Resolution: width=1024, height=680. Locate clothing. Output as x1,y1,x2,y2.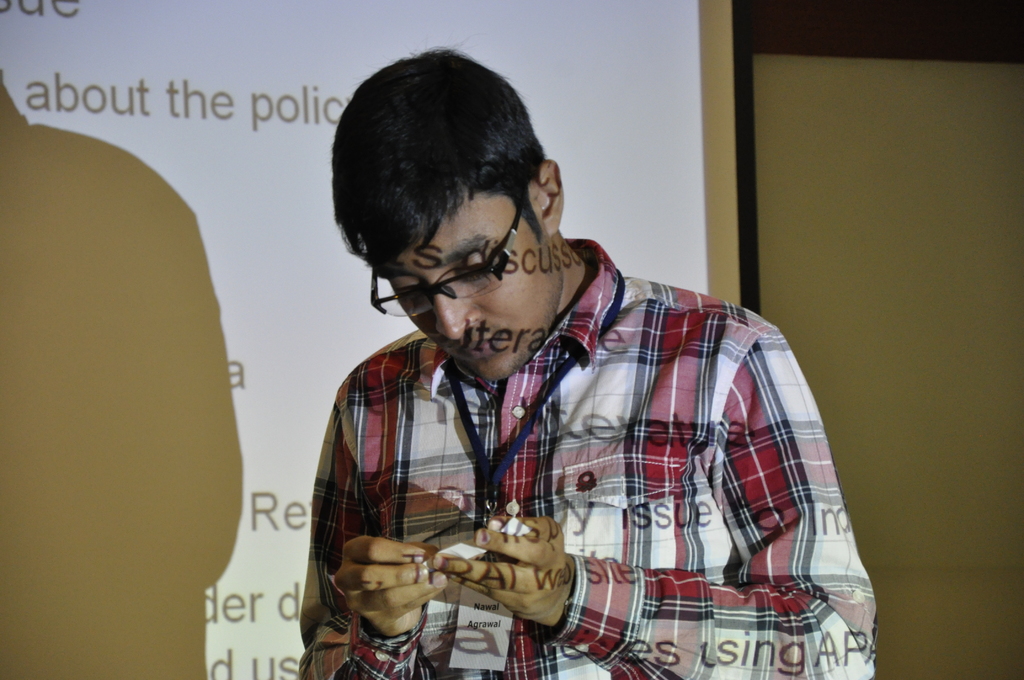
296,234,883,679.
